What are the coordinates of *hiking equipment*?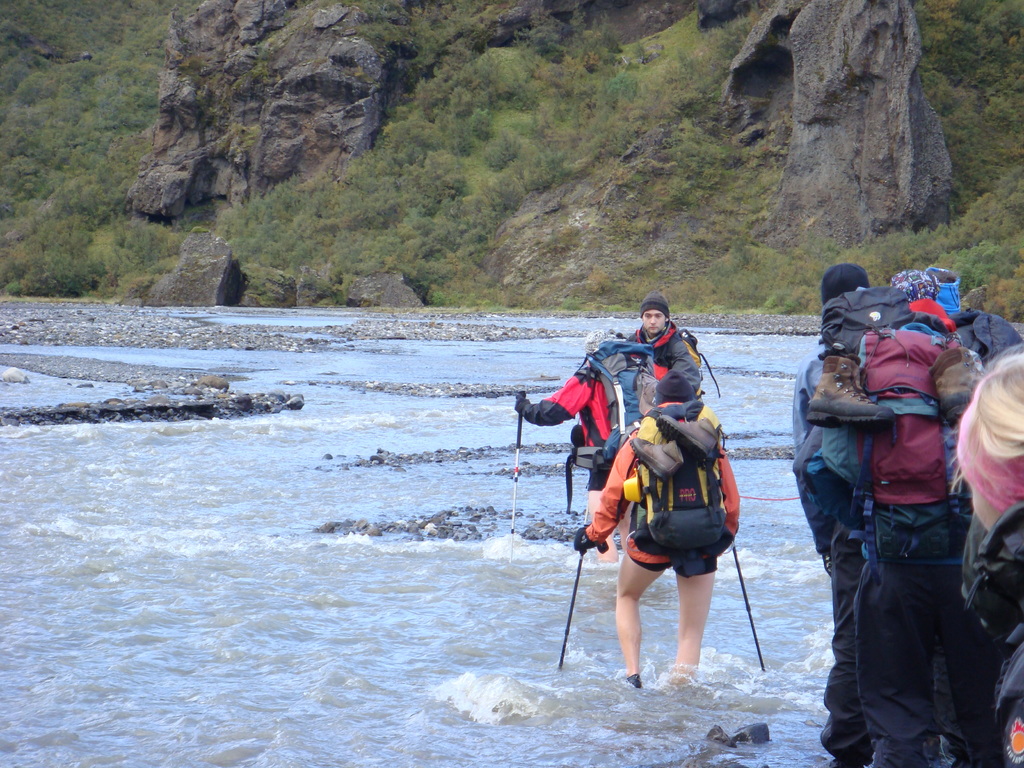
Rect(508, 388, 525, 570).
